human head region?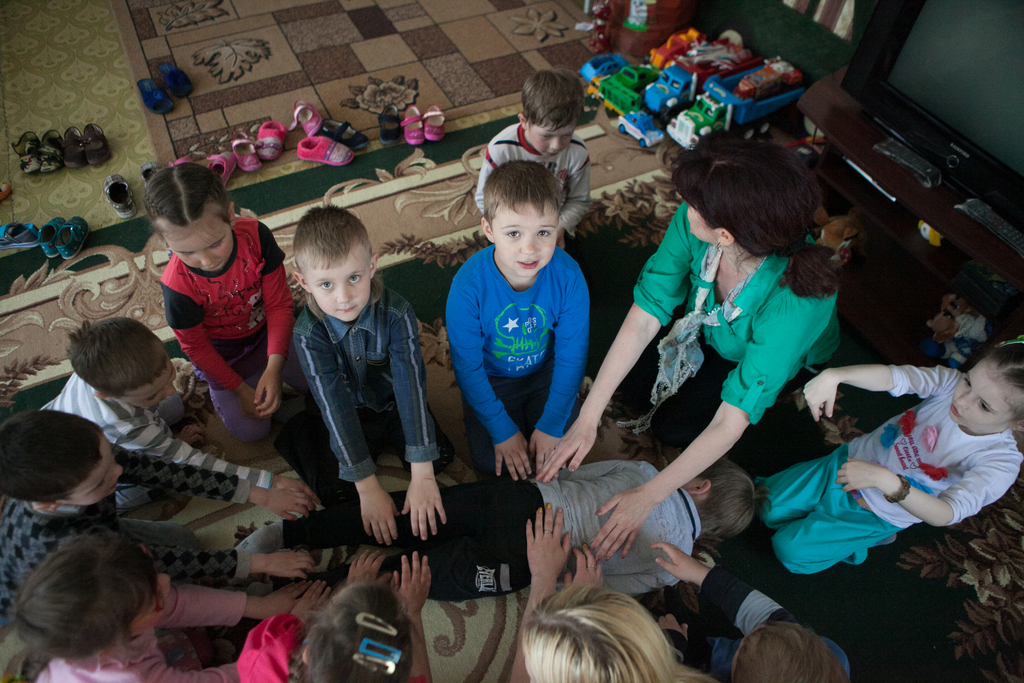
<box>299,583,415,682</box>
